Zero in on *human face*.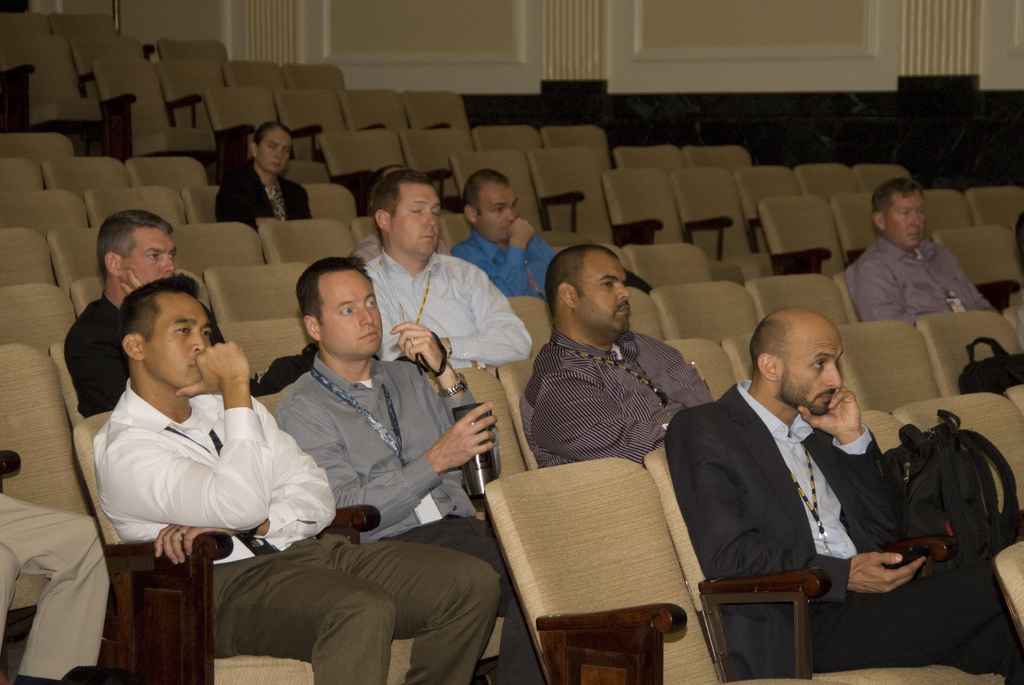
Zeroed in: select_region(474, 185, 525, 233).
